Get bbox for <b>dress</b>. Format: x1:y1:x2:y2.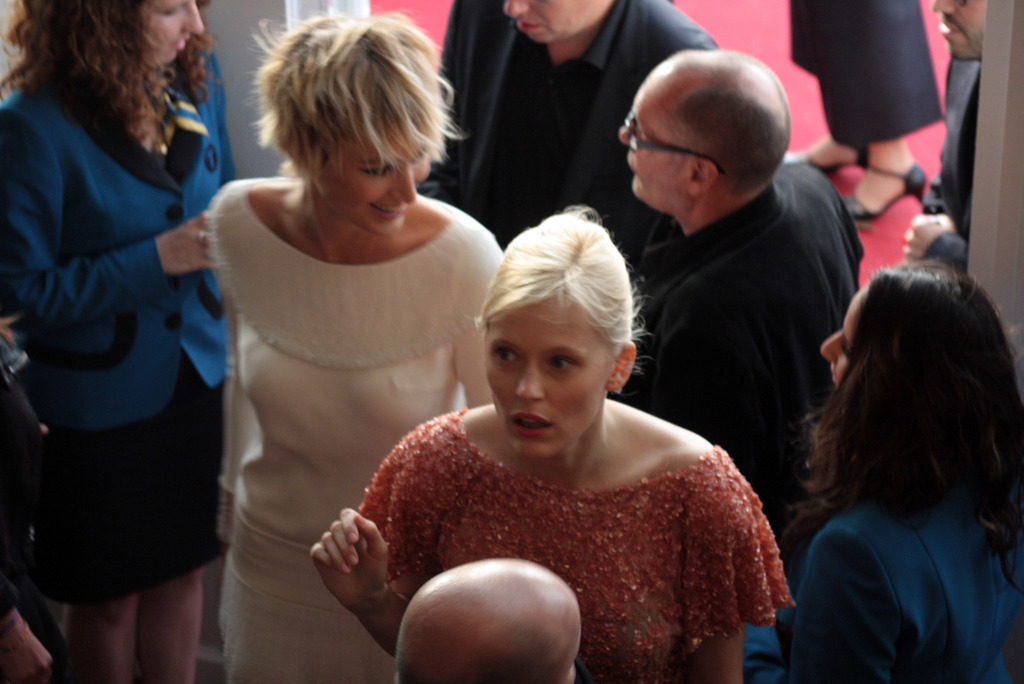
346:403:798:683.
